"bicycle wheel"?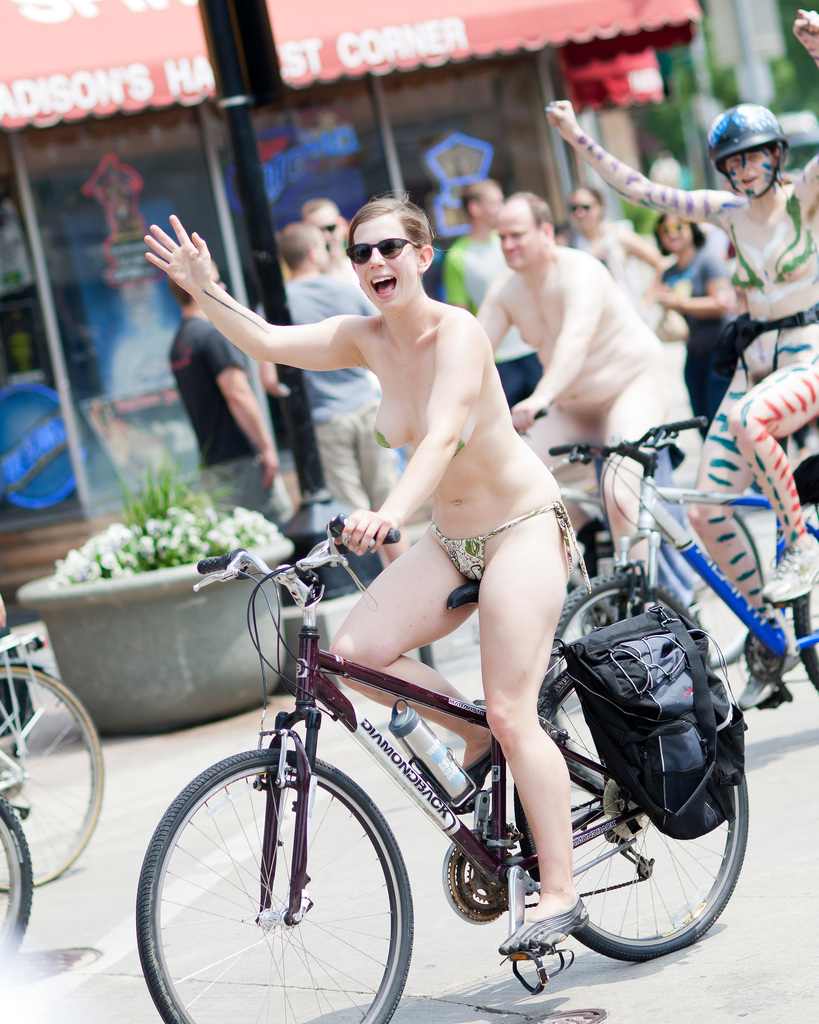
[x1=132, y1=737, x2=433, y2=1021]
